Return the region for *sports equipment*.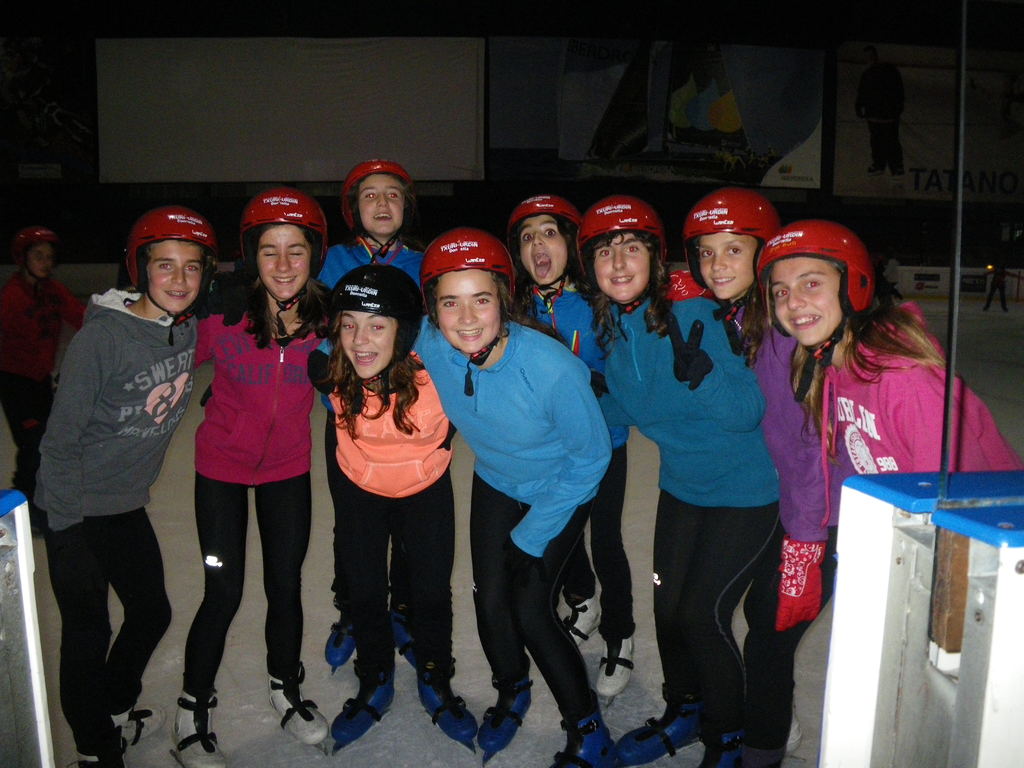
x1=110, y1=708, x2=164, y2=752.
